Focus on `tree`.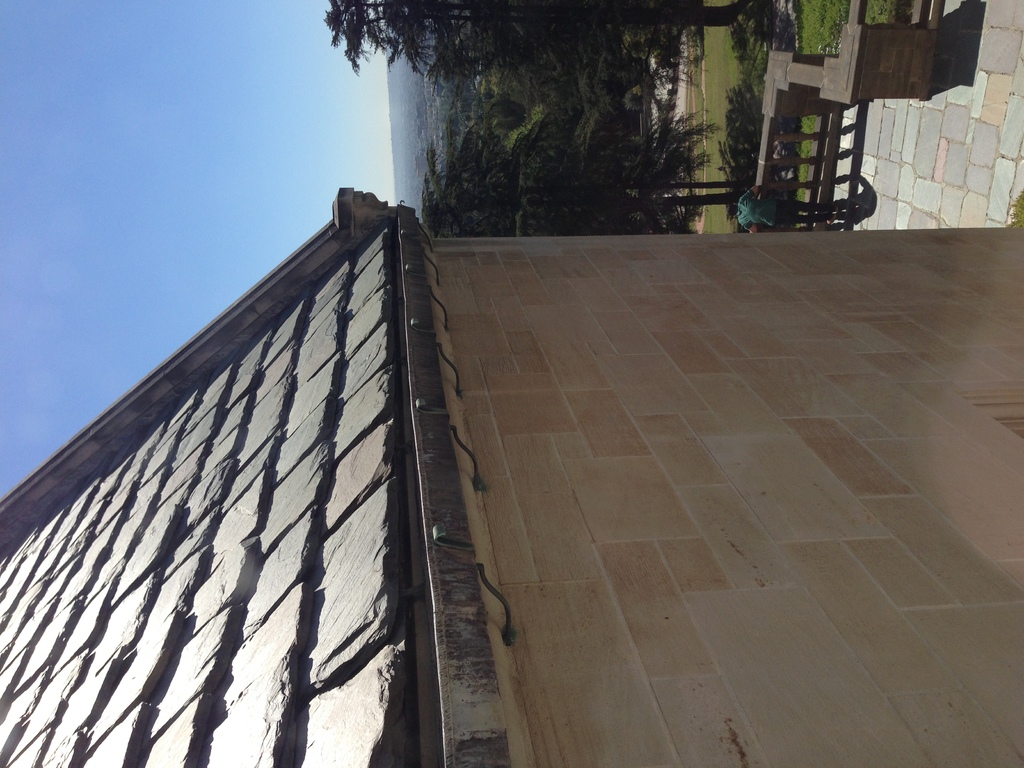
Focused at {"left": 353, "top": 9, "right": 815, "bottom": 233}.
